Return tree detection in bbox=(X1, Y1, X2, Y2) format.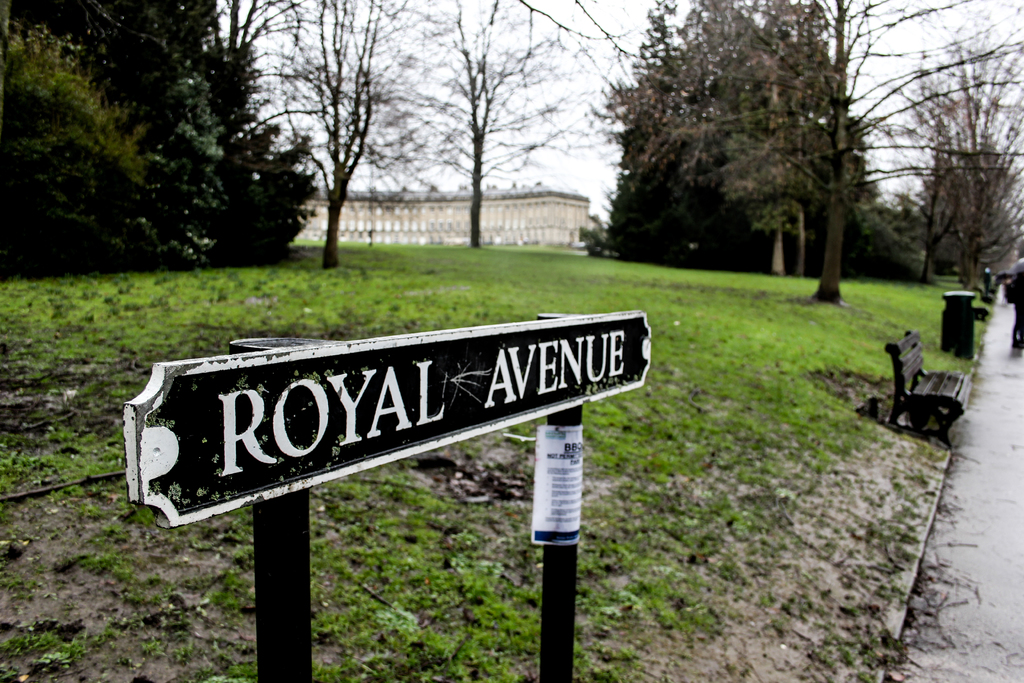
bbox=(712, 0, 1023, 304).
